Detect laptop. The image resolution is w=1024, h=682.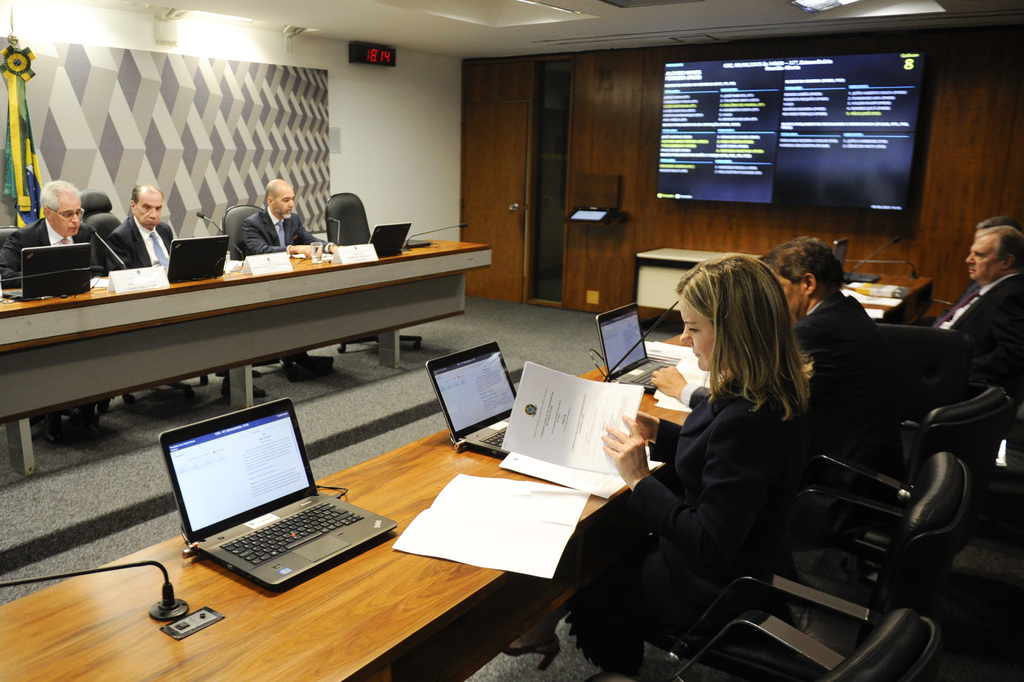
detection(370, 224, 409, 258).
